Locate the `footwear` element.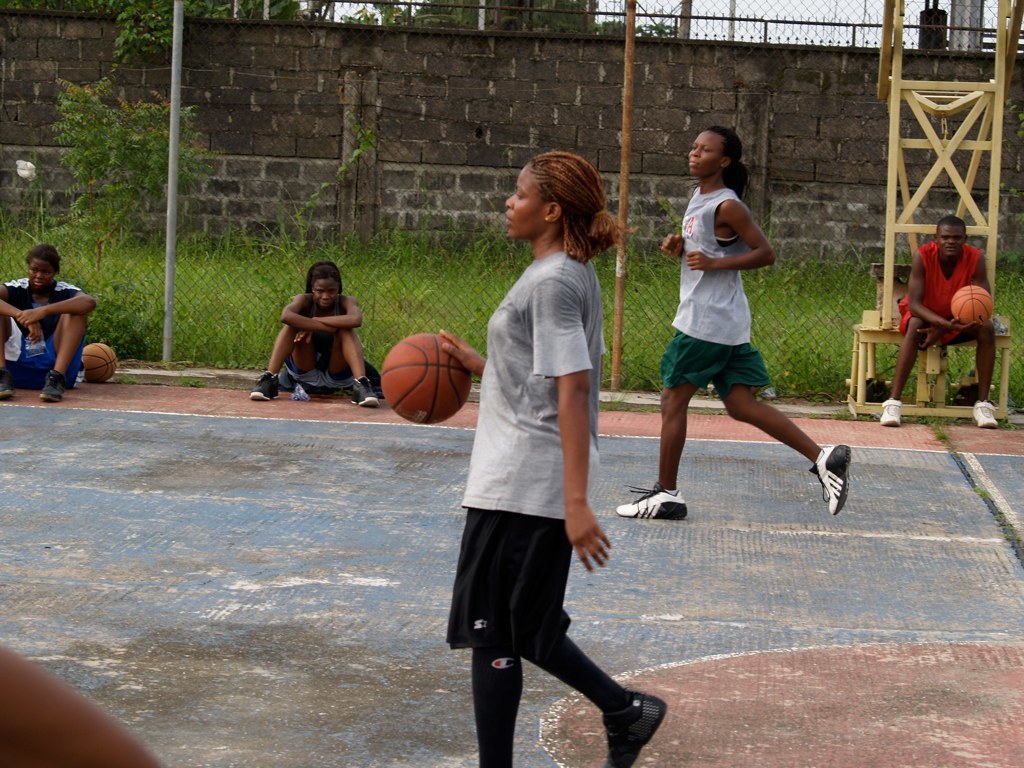
Element bbox: x1=972 y1=399 x2=996 y2=428.
